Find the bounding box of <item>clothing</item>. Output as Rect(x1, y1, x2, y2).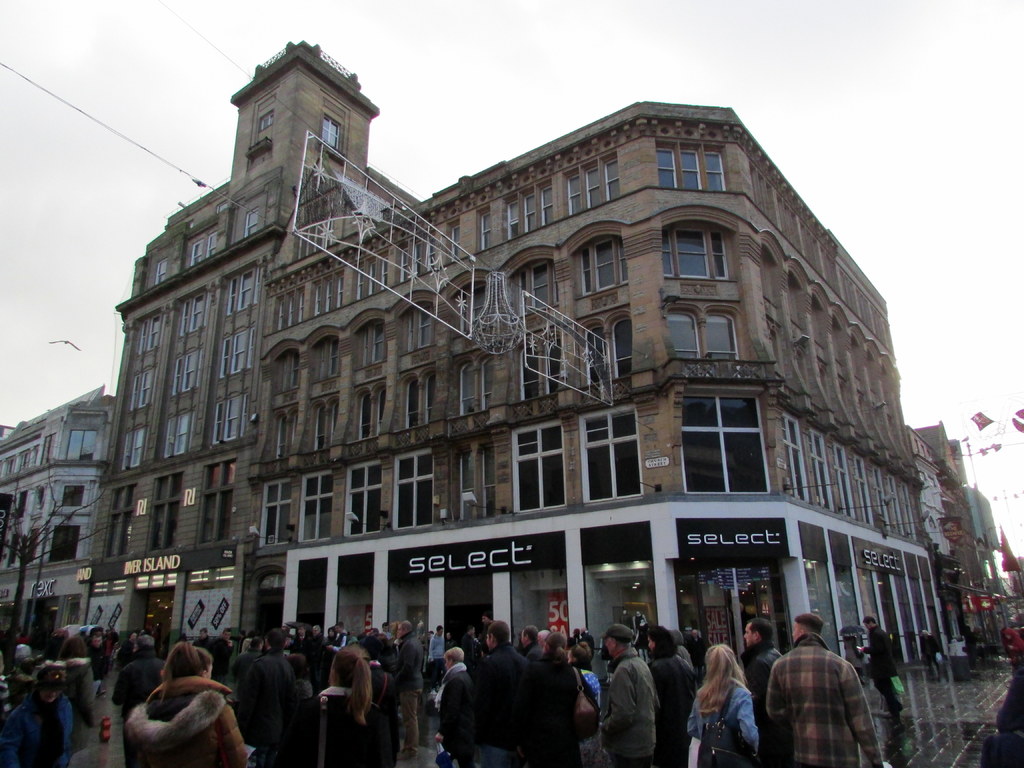
Rect(388, 627, 424, 687).
